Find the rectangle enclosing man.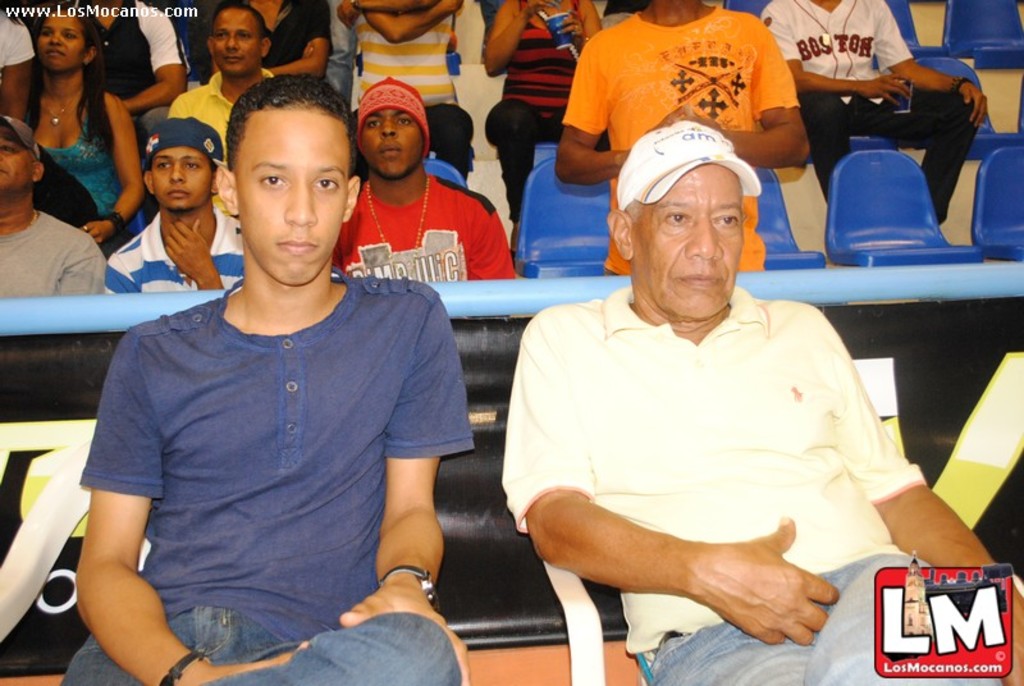
<bbox>328, 70, 512, 289</bbox>.
